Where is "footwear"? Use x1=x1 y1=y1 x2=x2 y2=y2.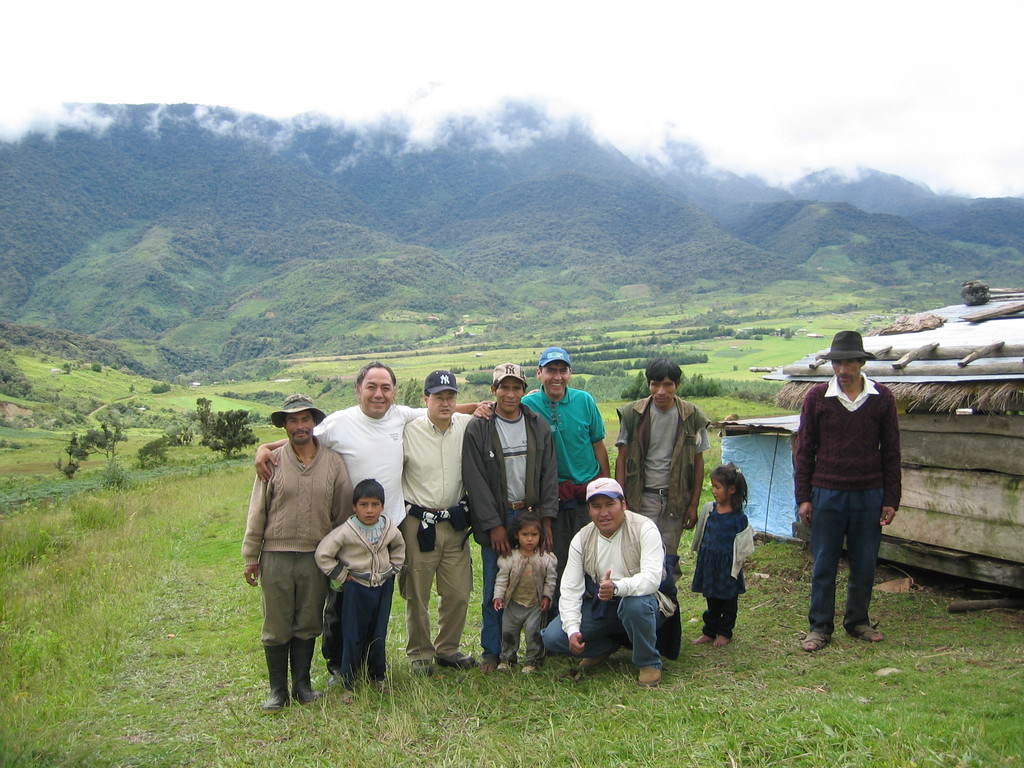
x1=413 y1=664 x2=428 y2=677.
